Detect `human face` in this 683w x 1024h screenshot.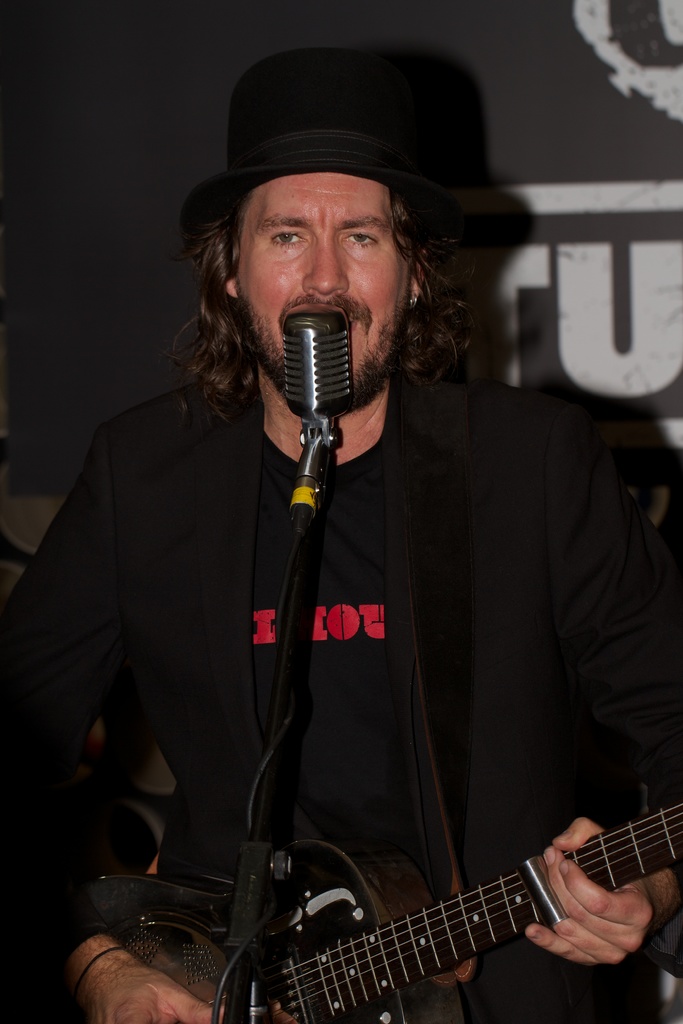
Detection: (x1=237, y1=168, x2=411, y2=412).
